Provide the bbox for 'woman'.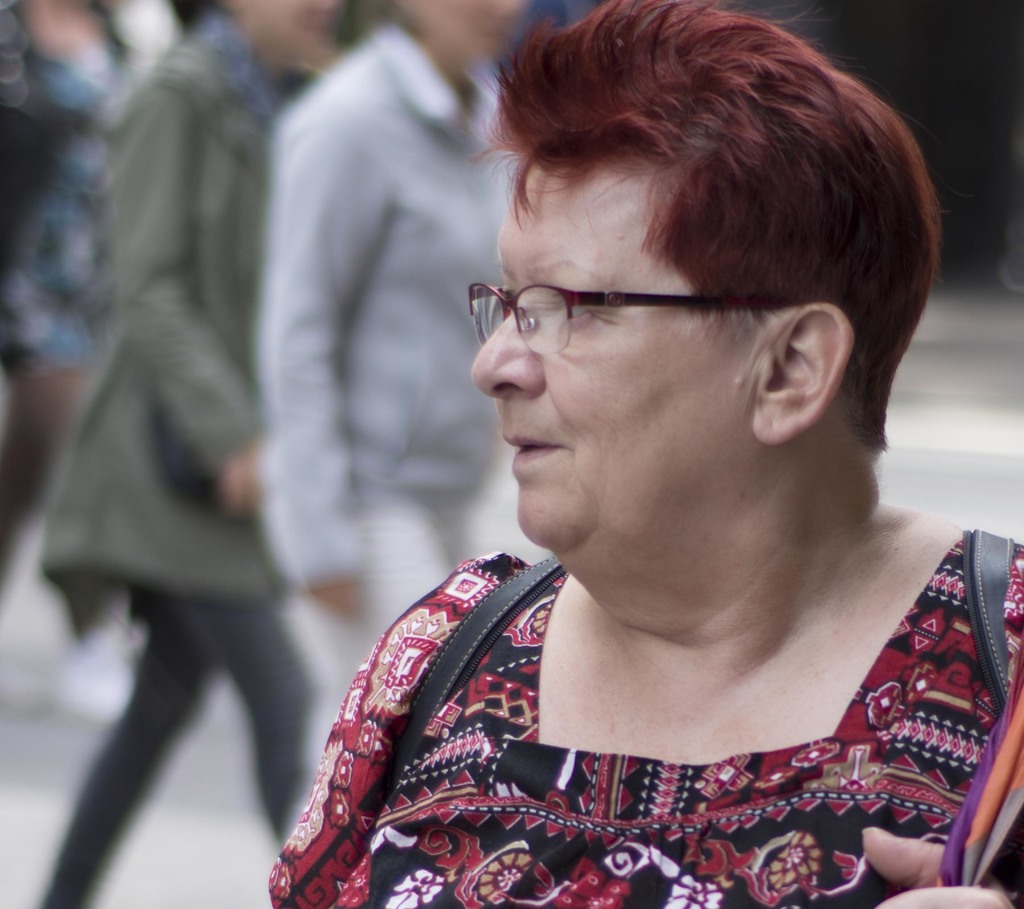
253/0/543/840.
